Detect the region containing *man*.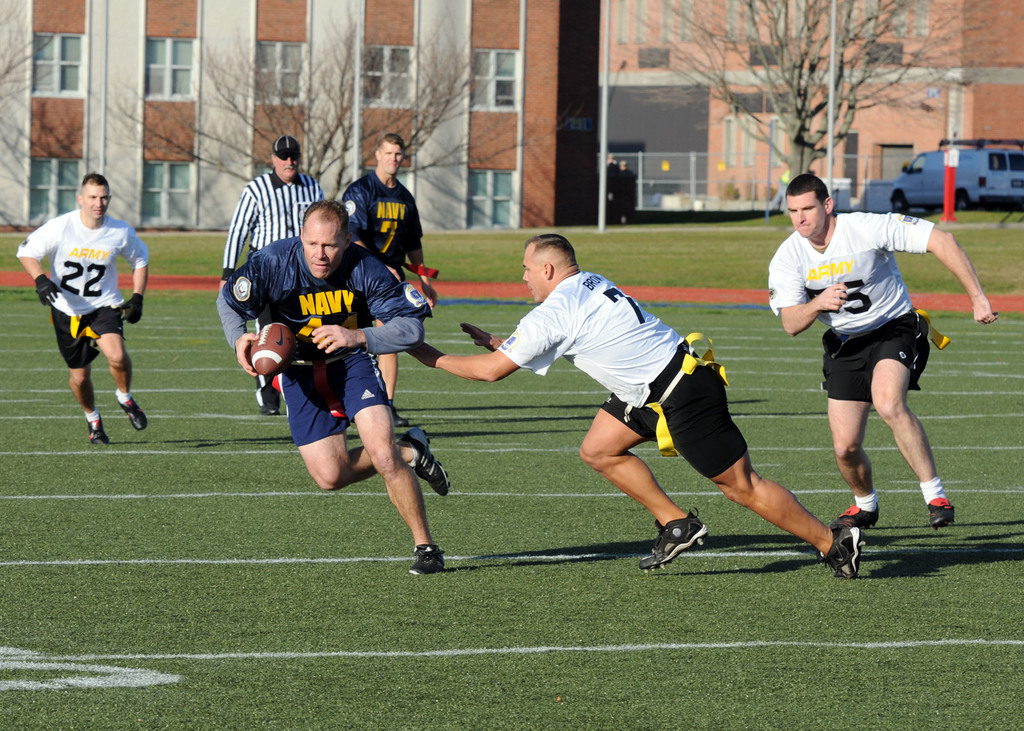
[left=219, top=135, right=325, bottom=290].
